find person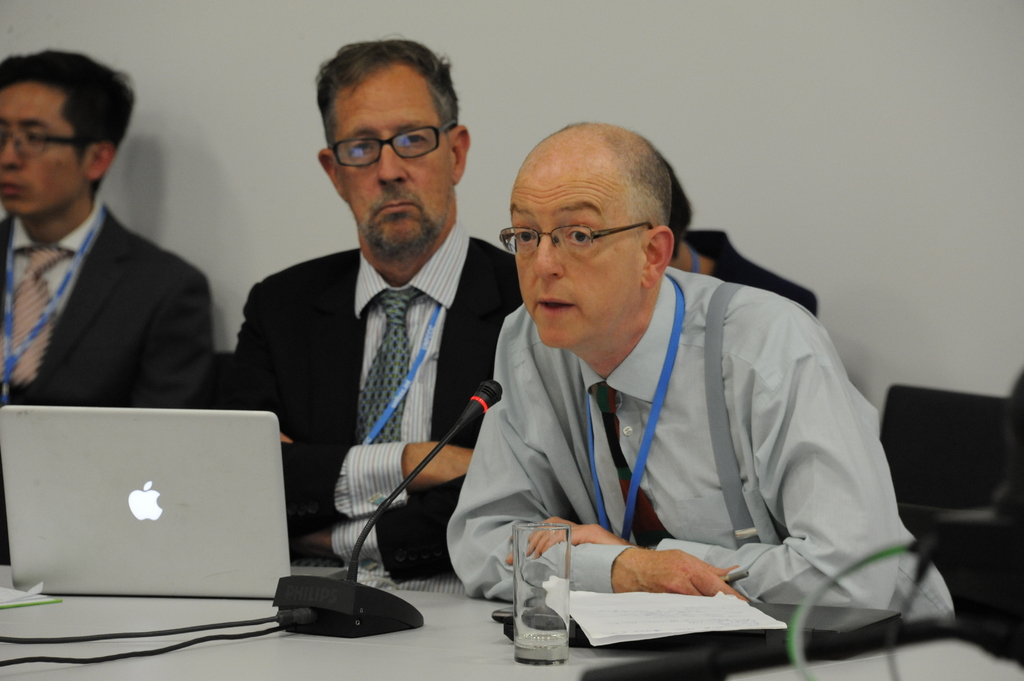
[left=441, top=109, right=918, bottom=653]
